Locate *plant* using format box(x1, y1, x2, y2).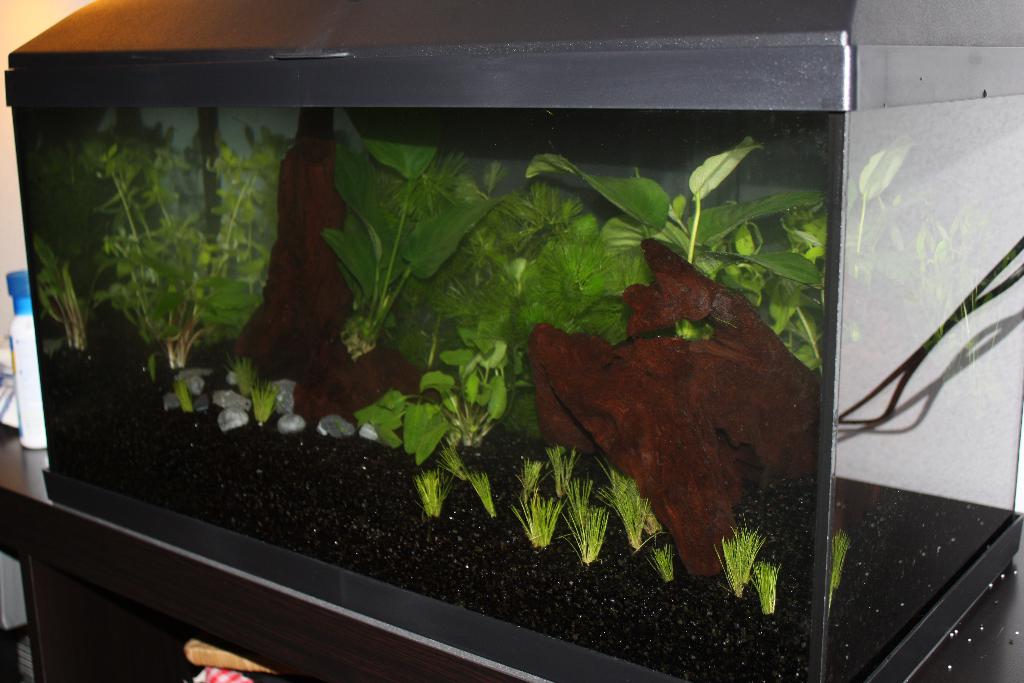
box(250, 389, 279, 428).
